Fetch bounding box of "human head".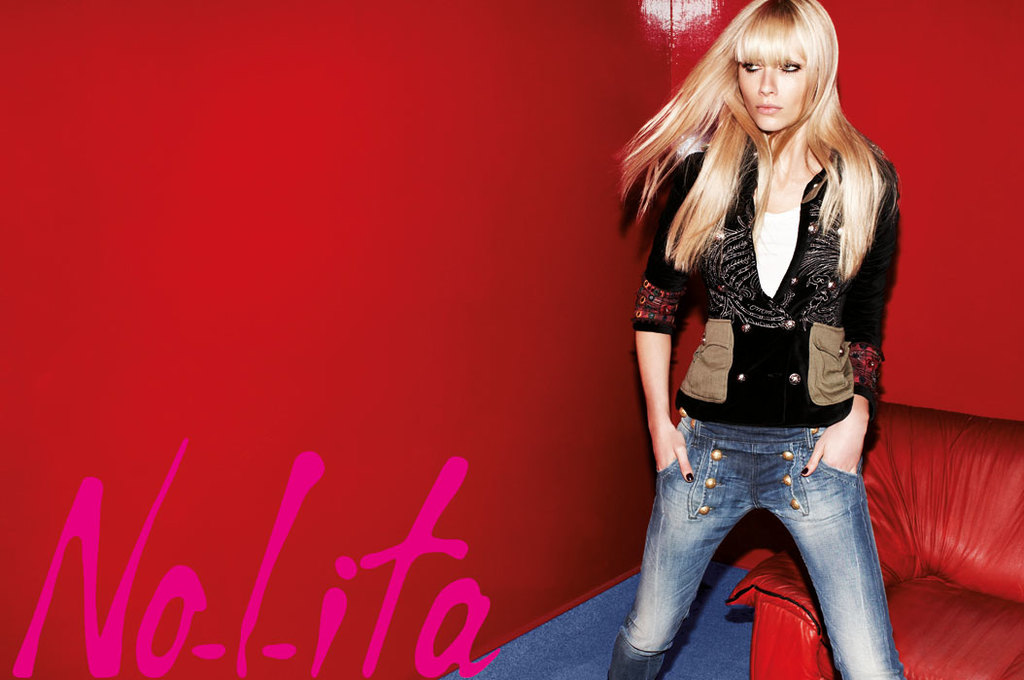
Bbox: 716:4:858:128.
